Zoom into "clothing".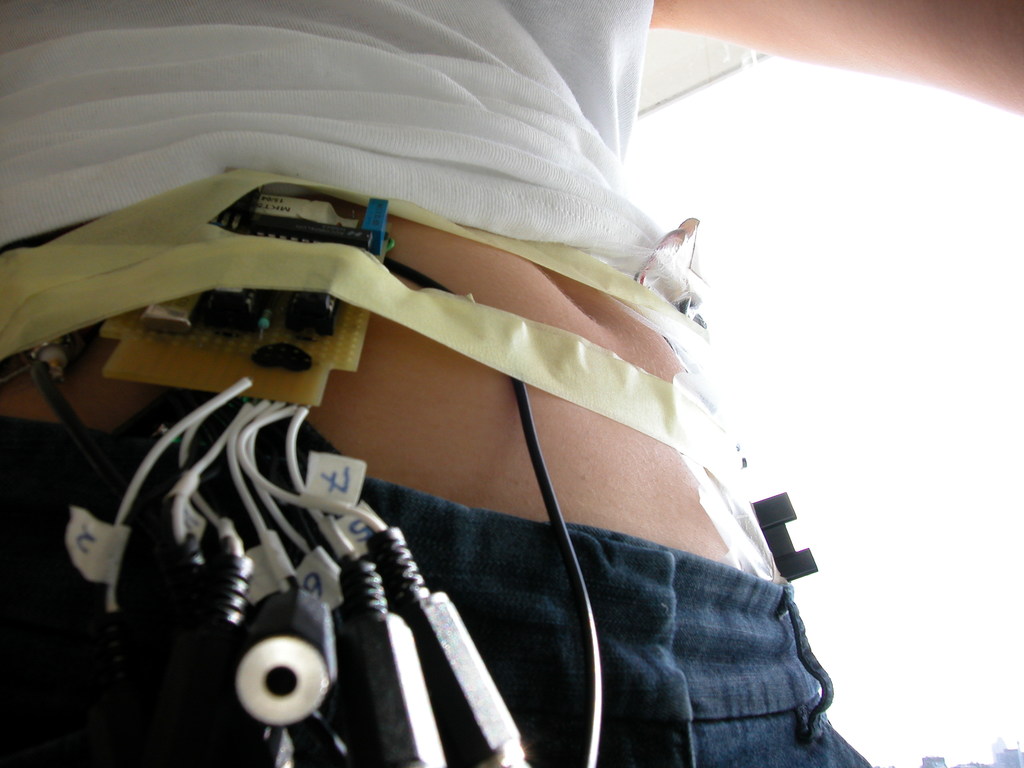
Zoom target: {"left": 0, "top": 2, "right": 707, "bottom": 308}.
